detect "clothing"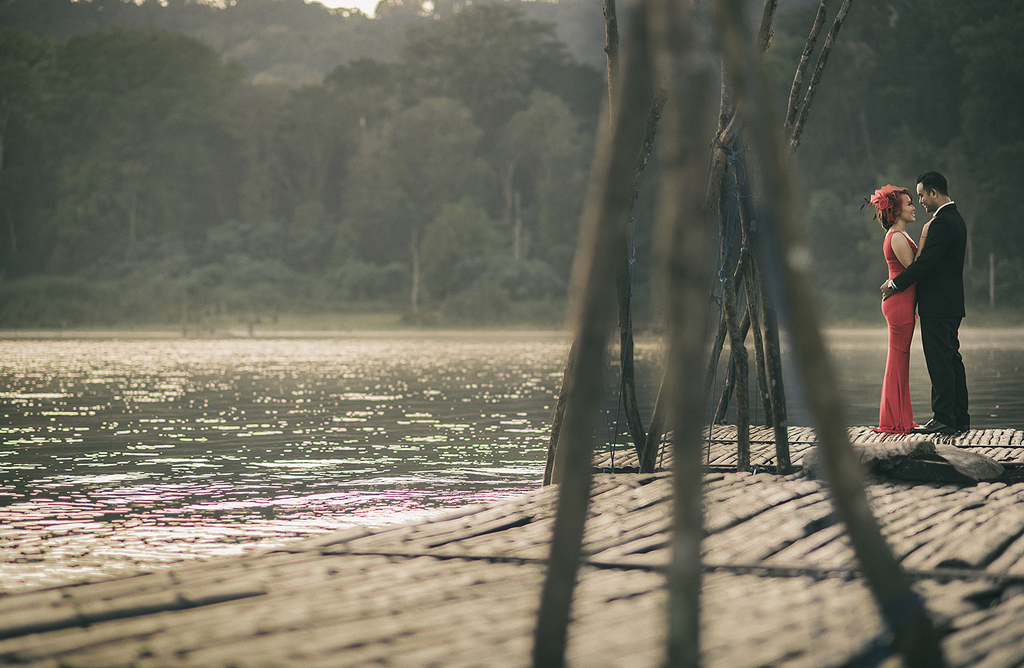
{"x1": 872, "y1": 227, "x2": 943, "y2": 433}
